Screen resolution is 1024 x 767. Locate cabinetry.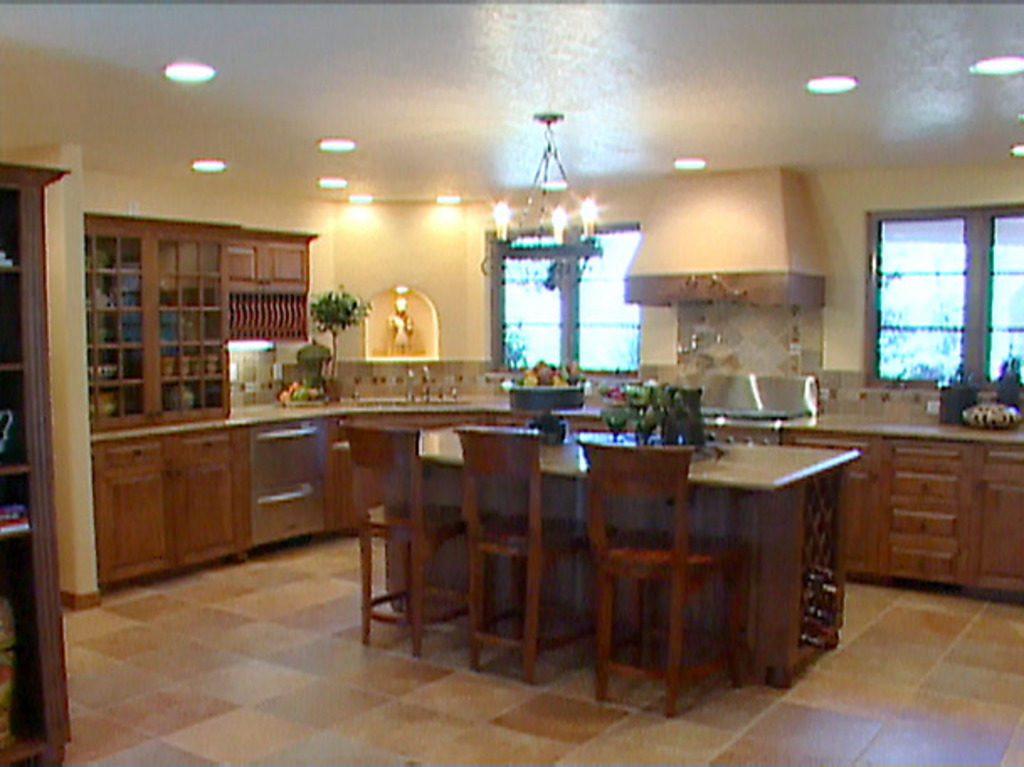
[x1=37, y1=214, x2=346, y2=622].
